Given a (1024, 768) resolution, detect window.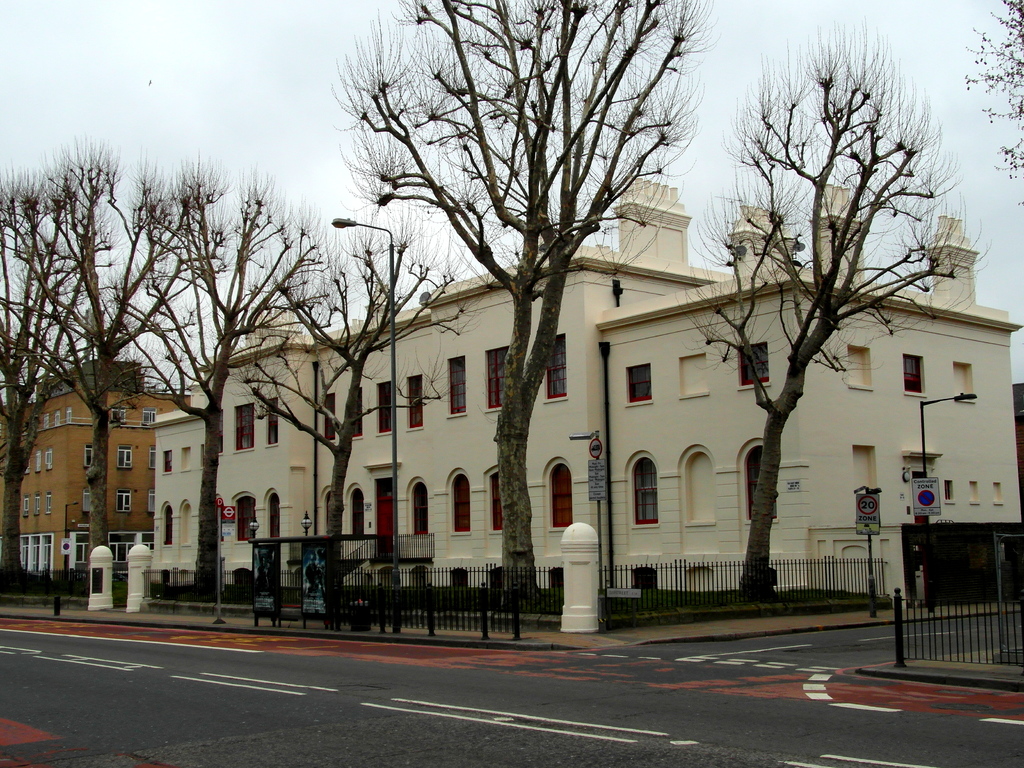
(x1=19, y1=492, x2=30, y2=515).
